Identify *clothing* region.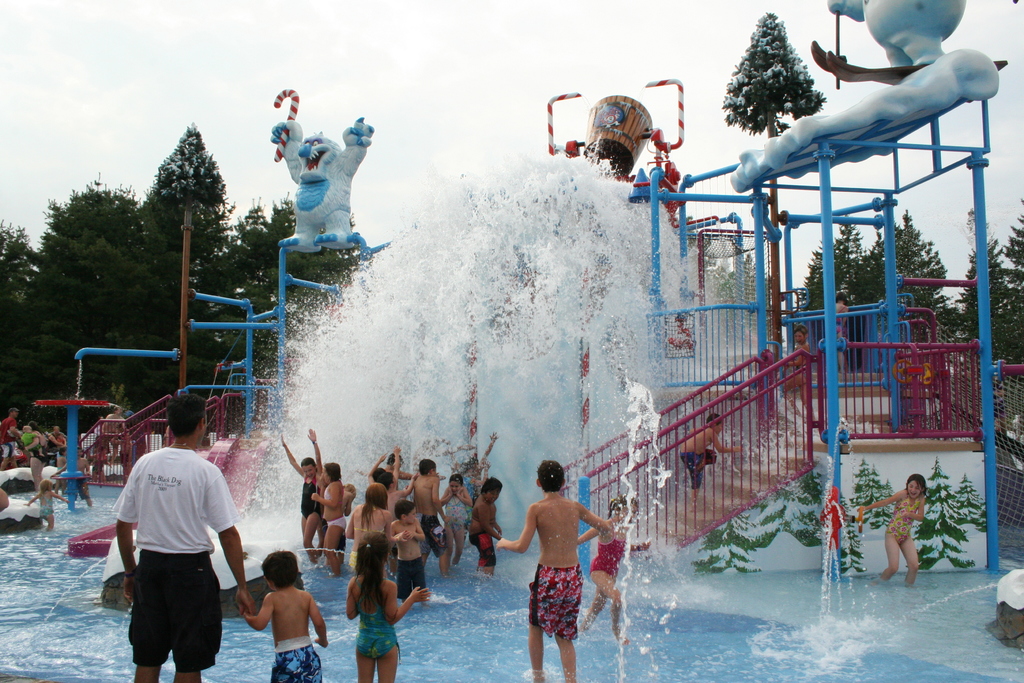
Region: rect(592, 531, 622, 575).
